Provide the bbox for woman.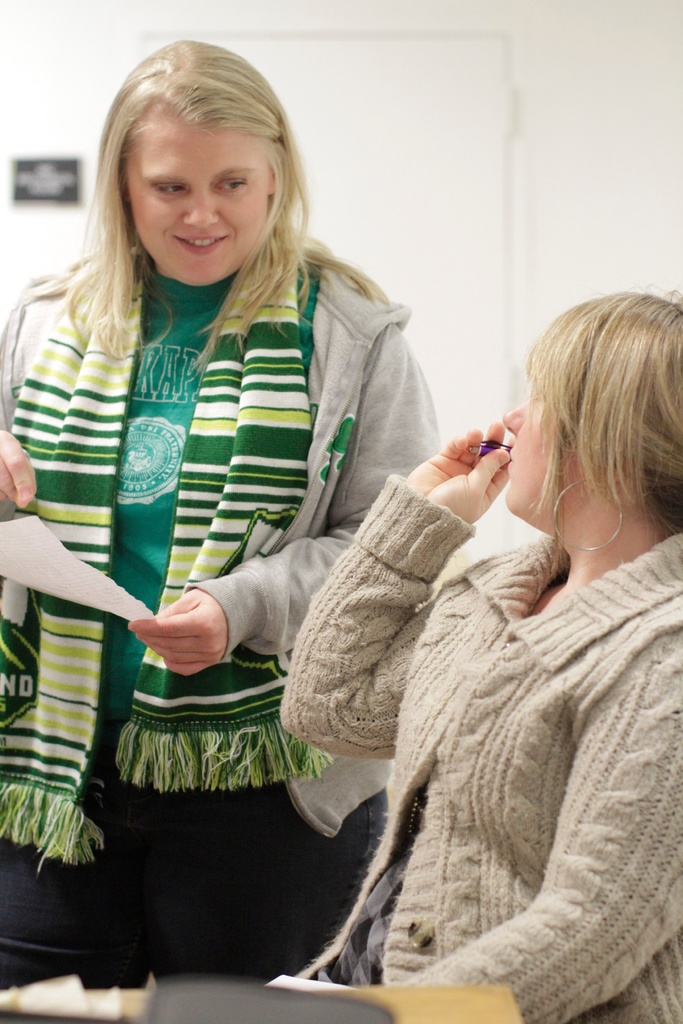
box=[0, 41, 443, 991].
